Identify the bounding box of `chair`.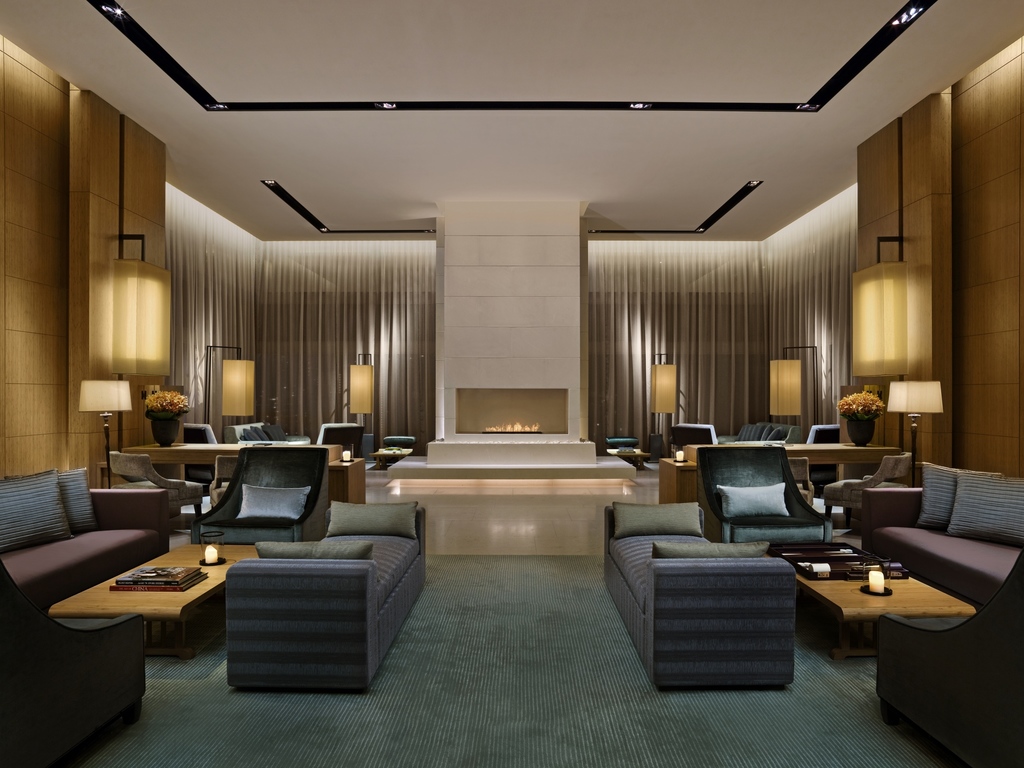
669 424 716 460.
